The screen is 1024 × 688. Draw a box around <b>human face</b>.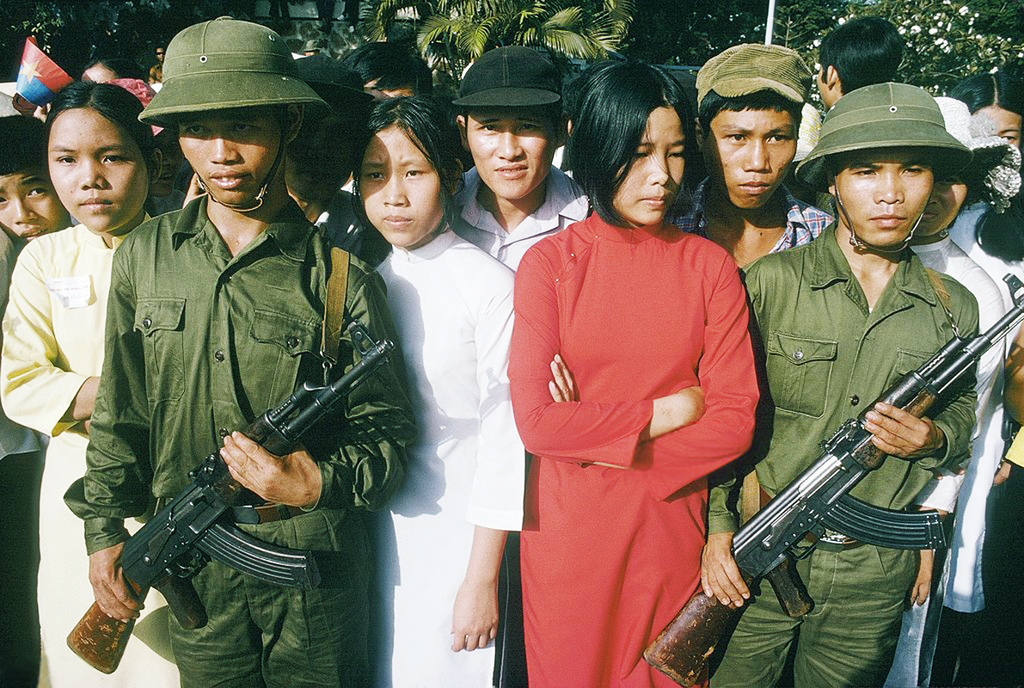
pyautogui.locateOnScreen(1, 165, 67, 251).
